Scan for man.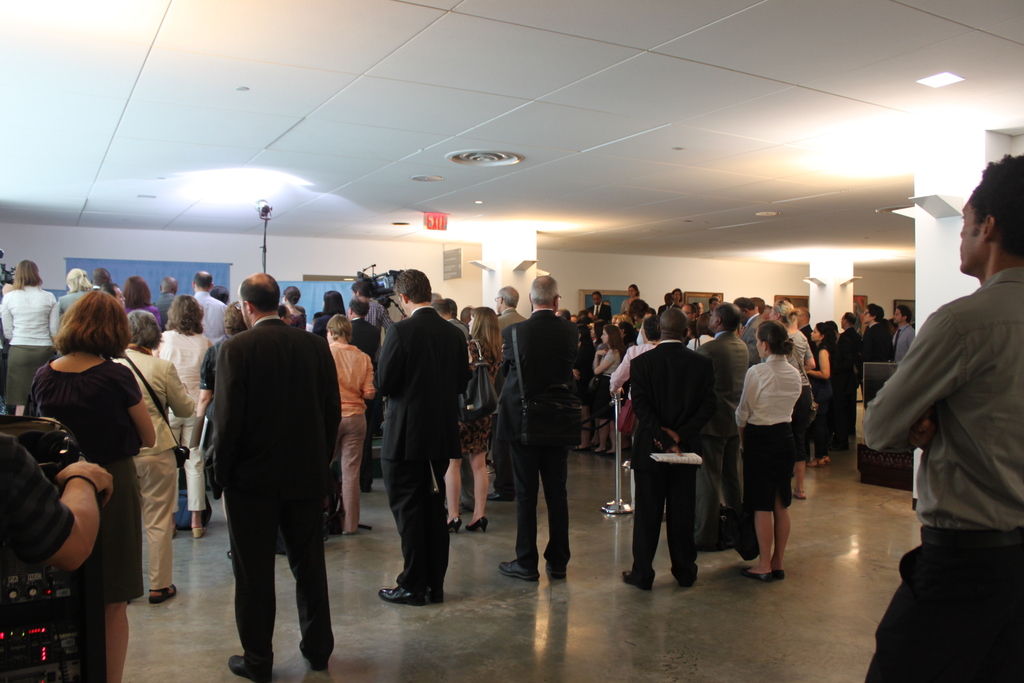
Scan result: Rect(378, 265, 476, 609).
